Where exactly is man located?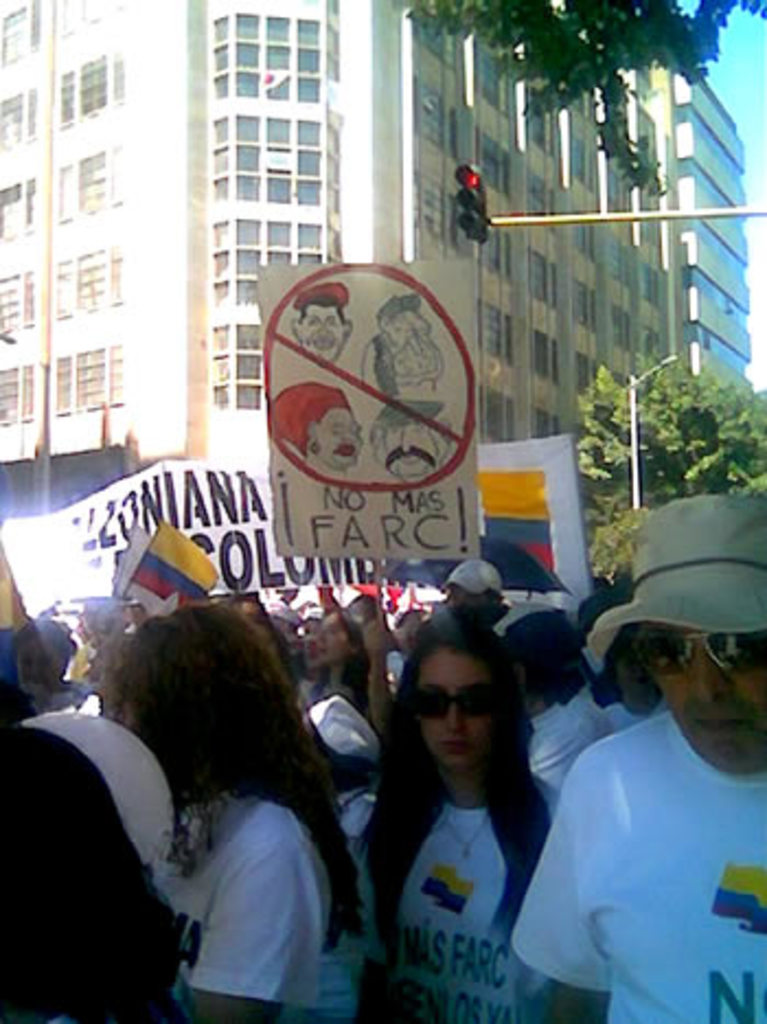
Its bounding box is bbox(522, 498, 766, 1023).
